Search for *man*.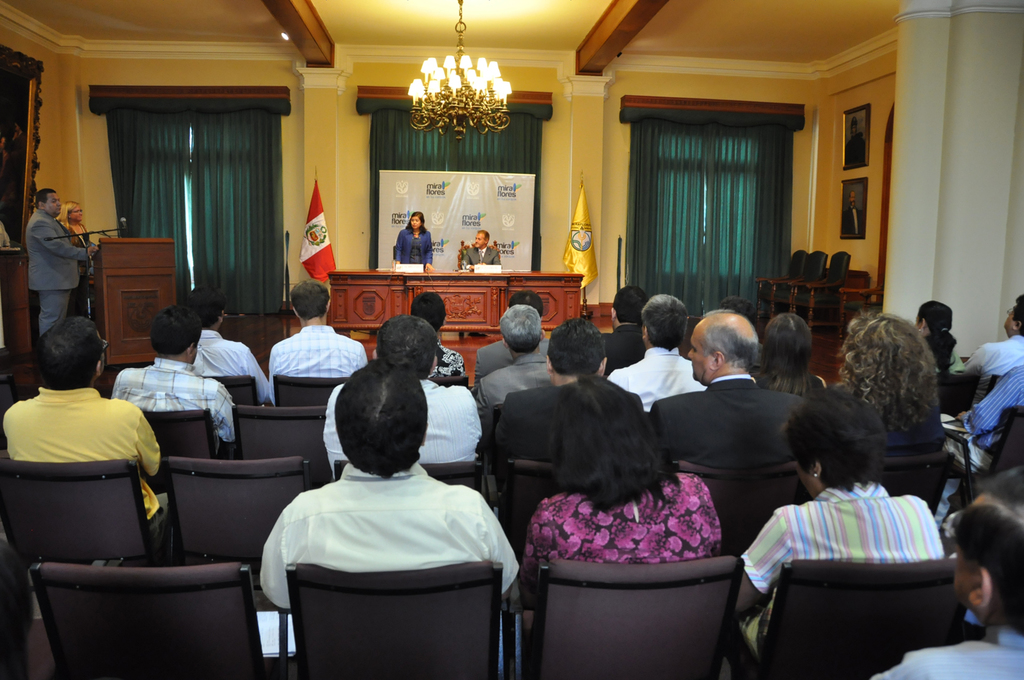
Found at <region>599, 285, 647, 373</region>.
